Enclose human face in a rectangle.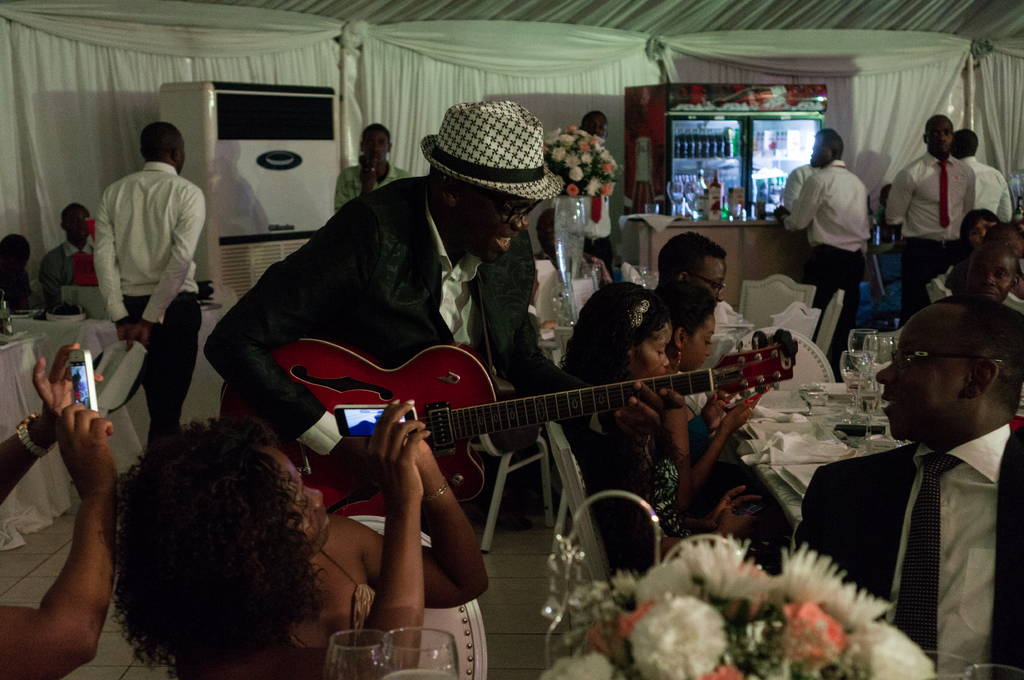
region(277, 449, 326, 547).
